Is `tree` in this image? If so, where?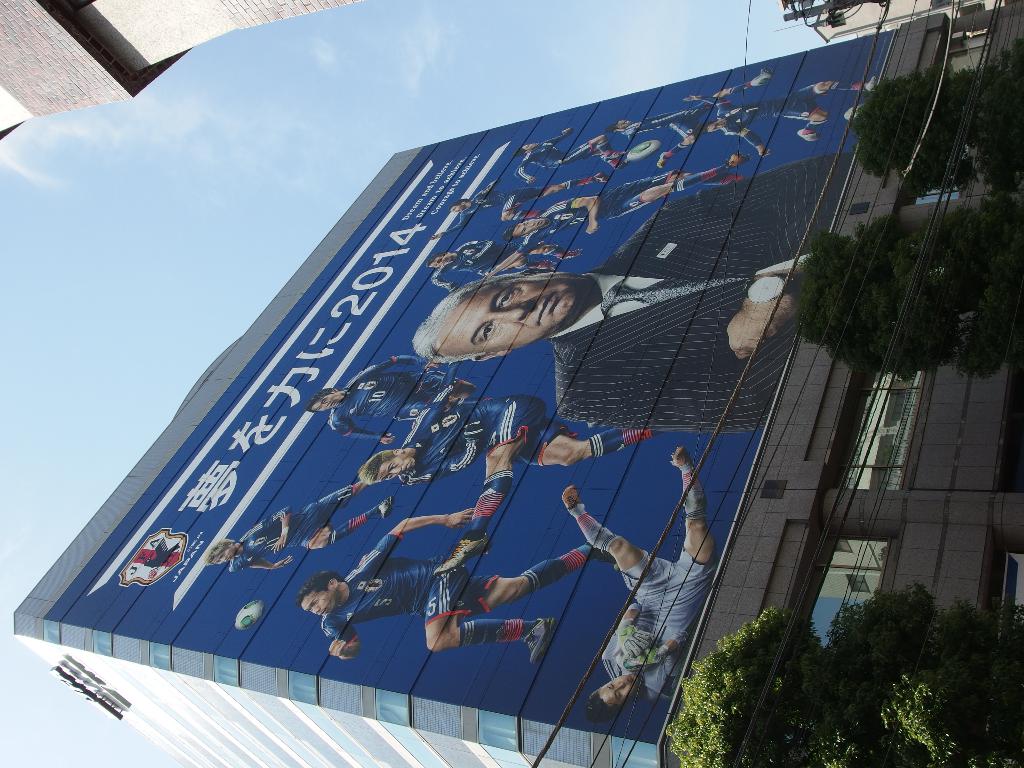
Yes, at <box>657,569,1023,767</box>.
